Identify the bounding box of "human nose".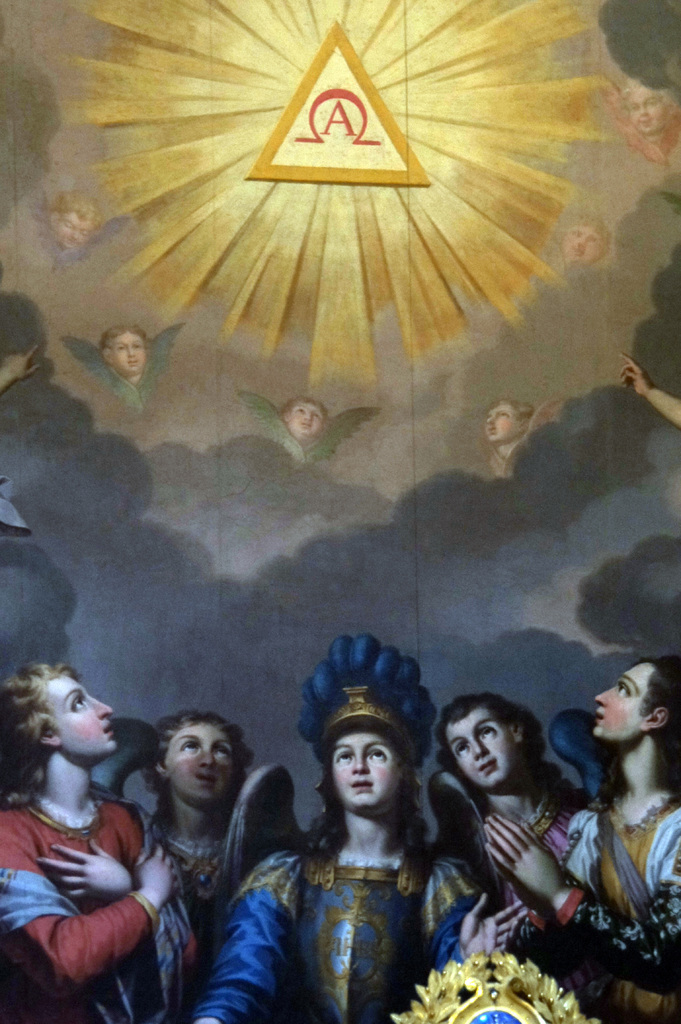
{"left": 472, "top": 741, "right": 490, "bottom": 758}.
